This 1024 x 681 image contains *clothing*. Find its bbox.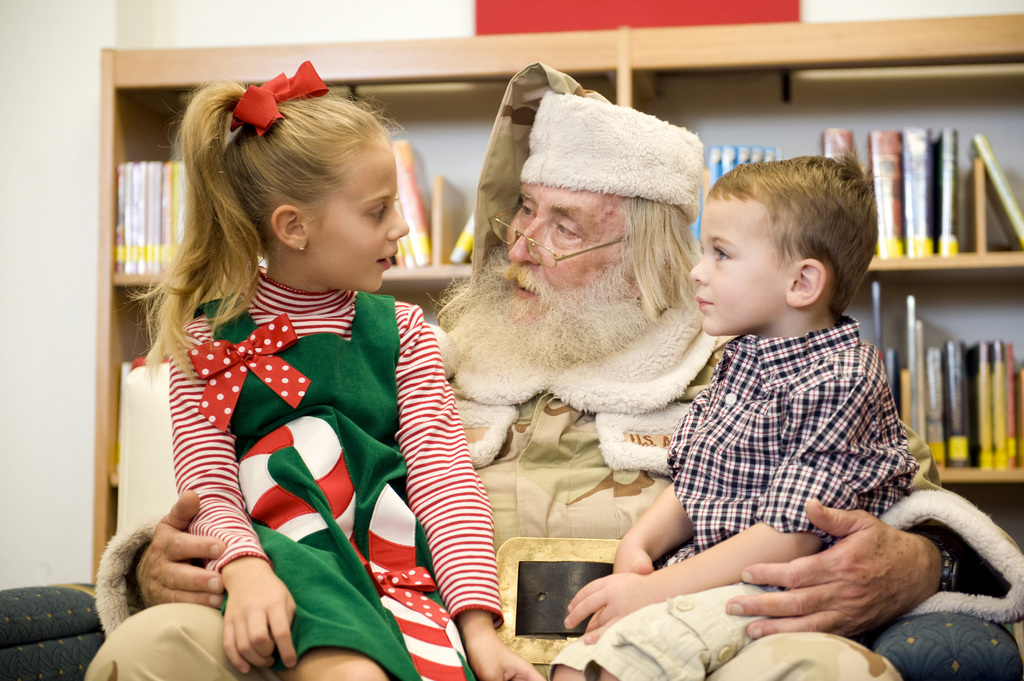
x1=82 y1=247 x2=1023 y2=680.
